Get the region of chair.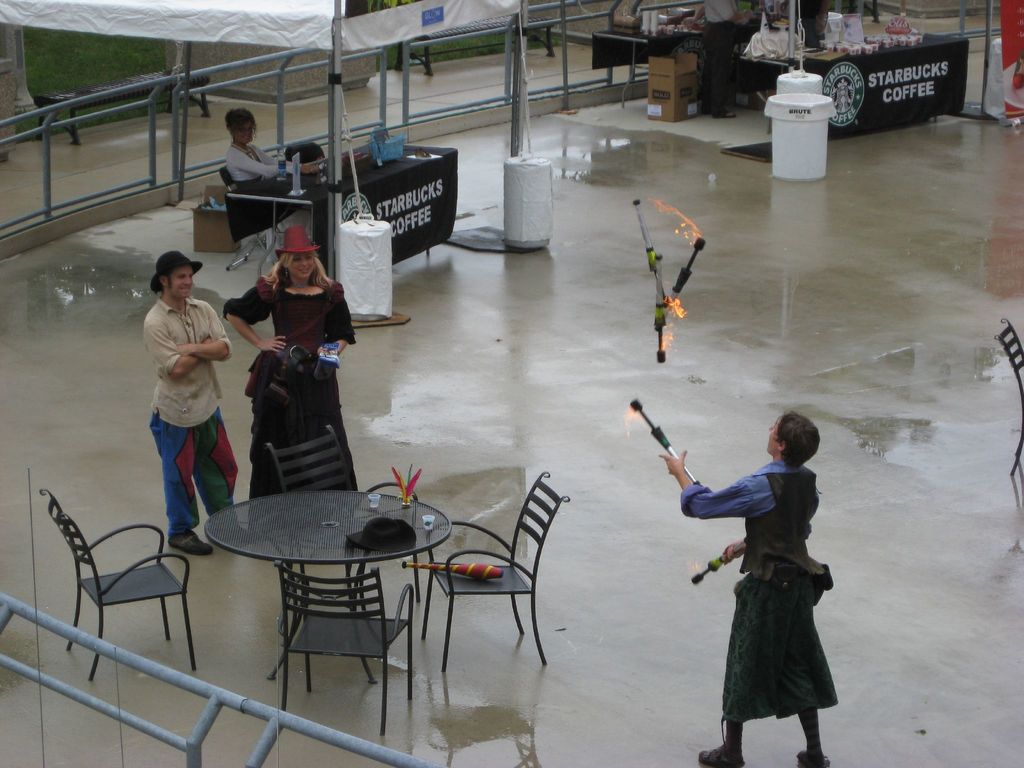
l=285, t=140, r=334, b=164.
